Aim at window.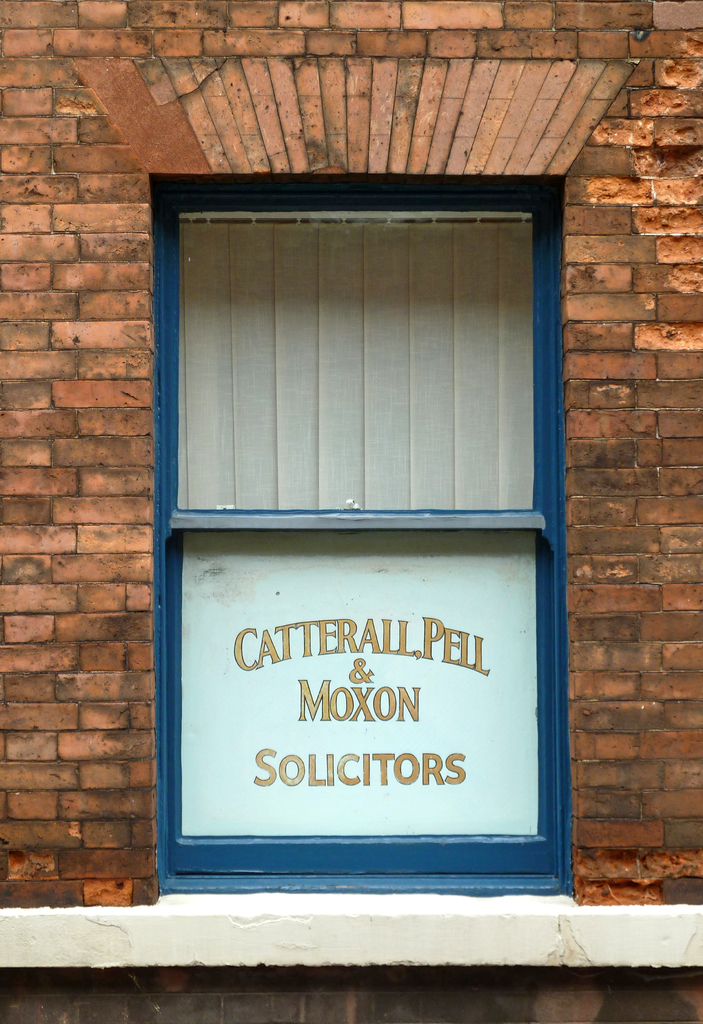
Aimed at <bbox>153, 164, 560, 906</bbox>.
